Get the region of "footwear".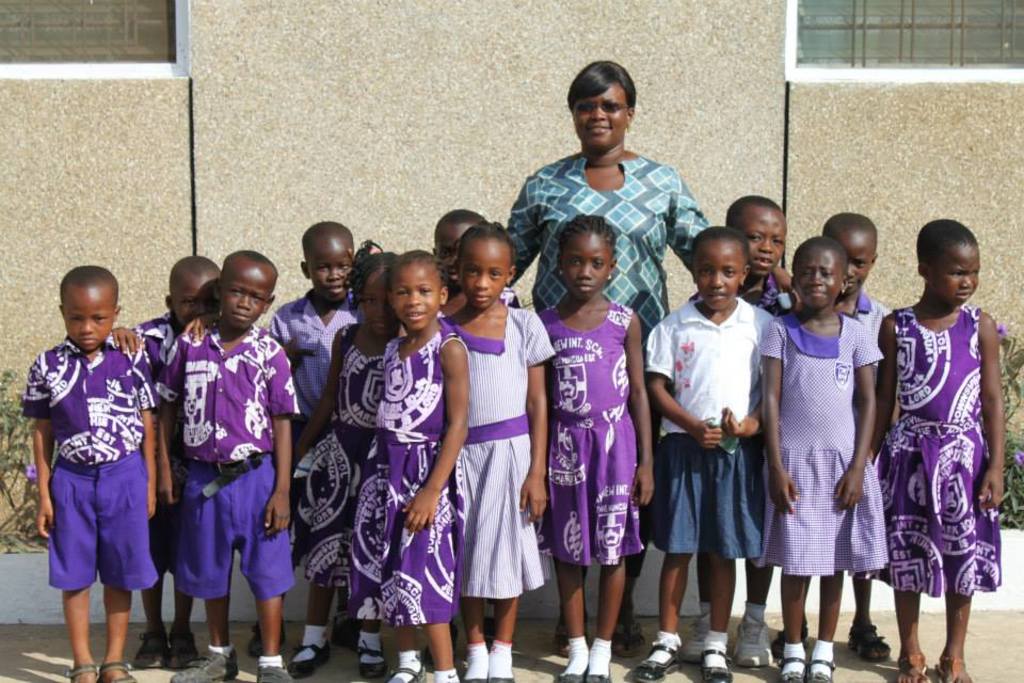
BBox(257, 661, 297, 682).
